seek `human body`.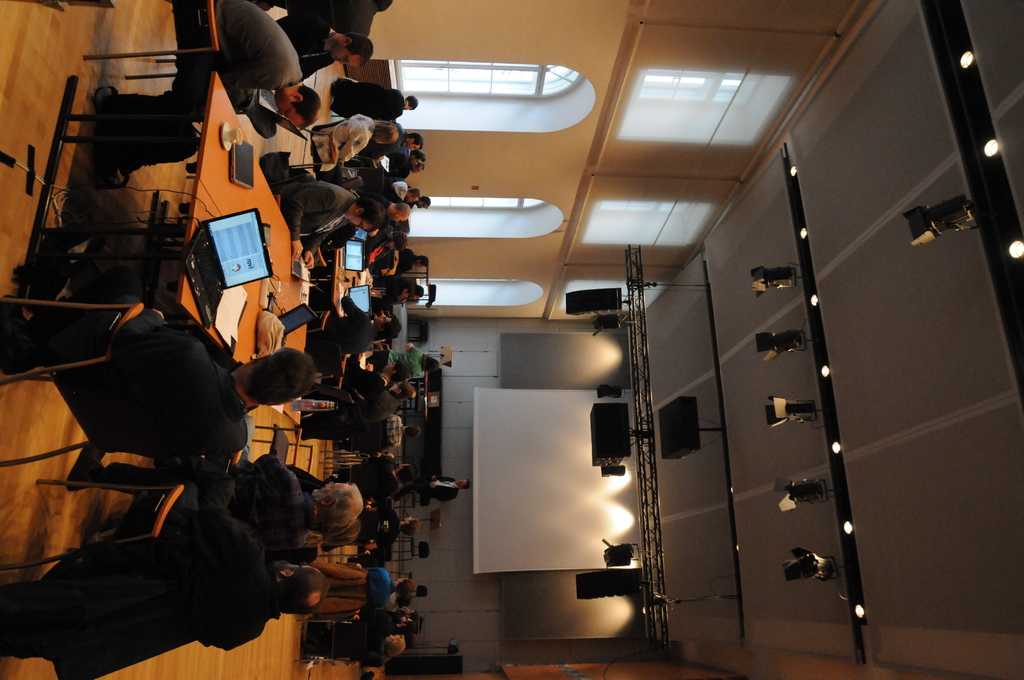
(left=325, top=287, right=380, bottom=350).
